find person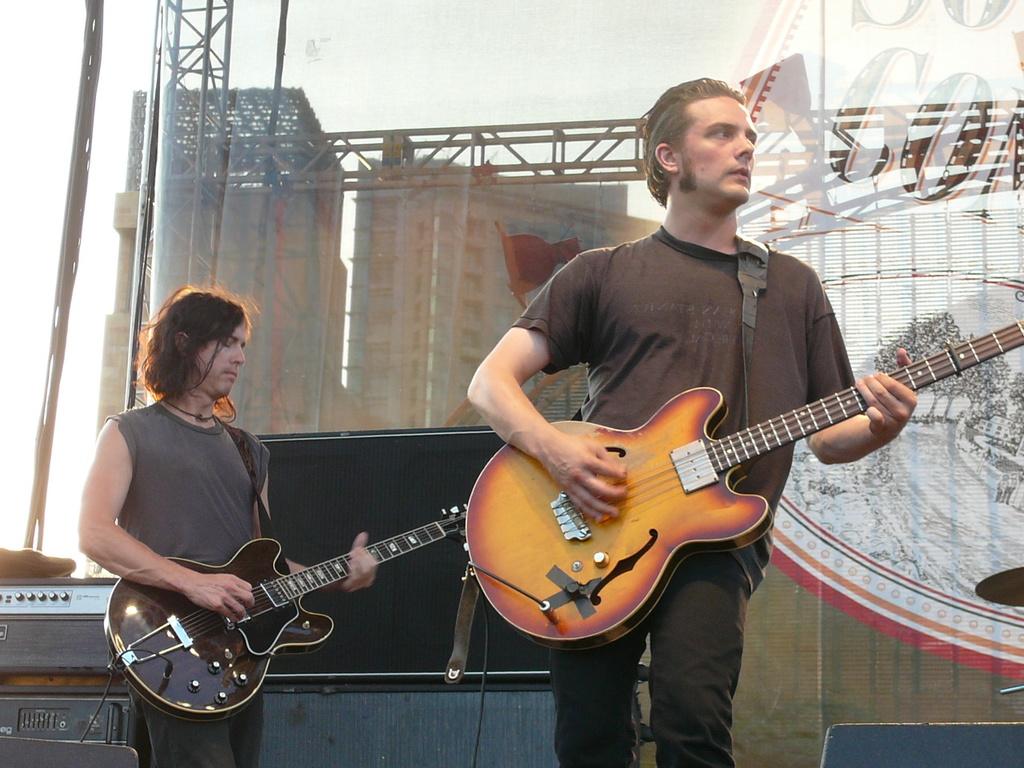
bbox(463, 75, 922, 767)
